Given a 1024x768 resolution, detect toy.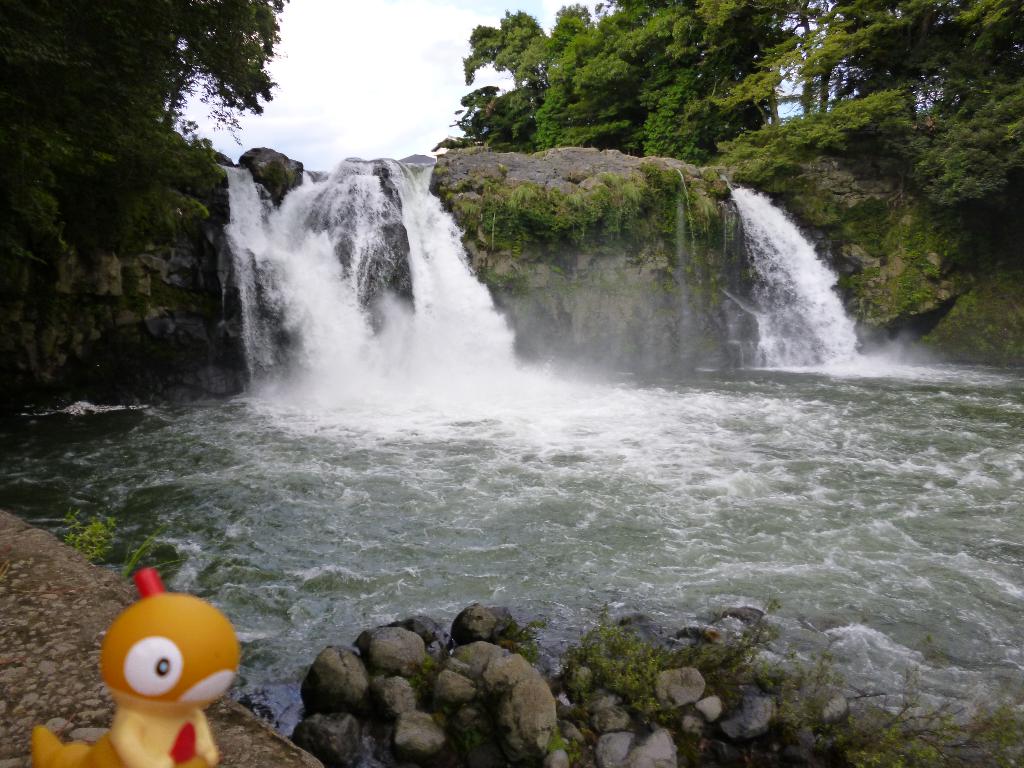
{"left": 27, "top": 568, "right": 245, "bottom": 767}.
